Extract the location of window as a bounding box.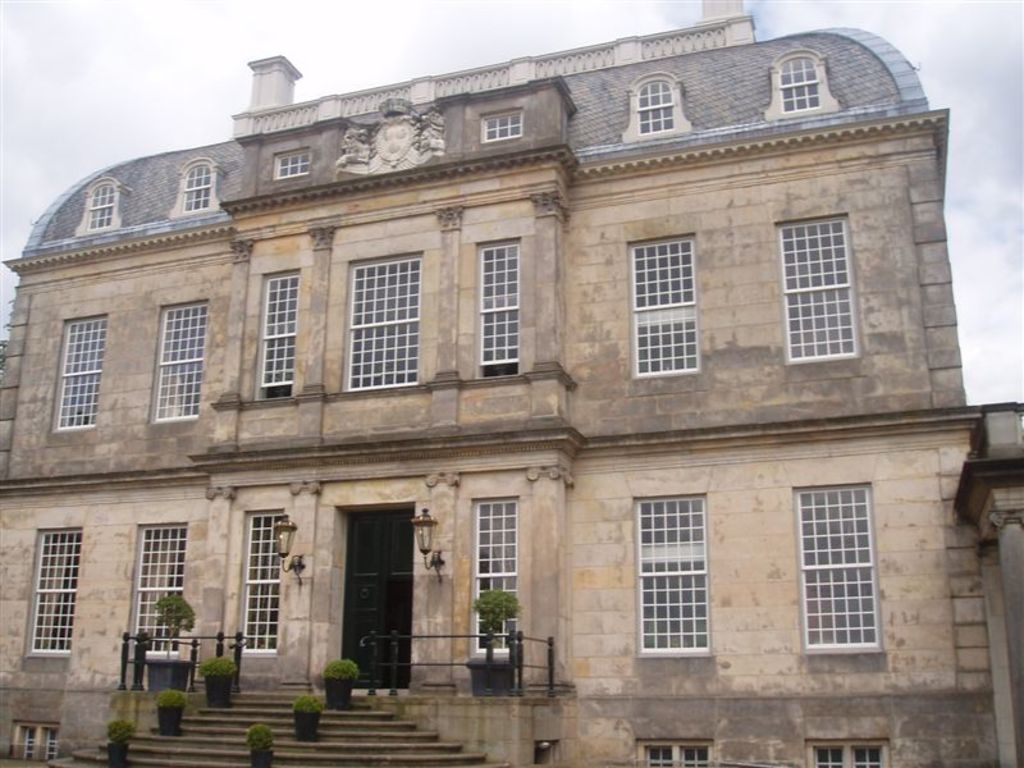
detection(259, 271, 301, 404).
